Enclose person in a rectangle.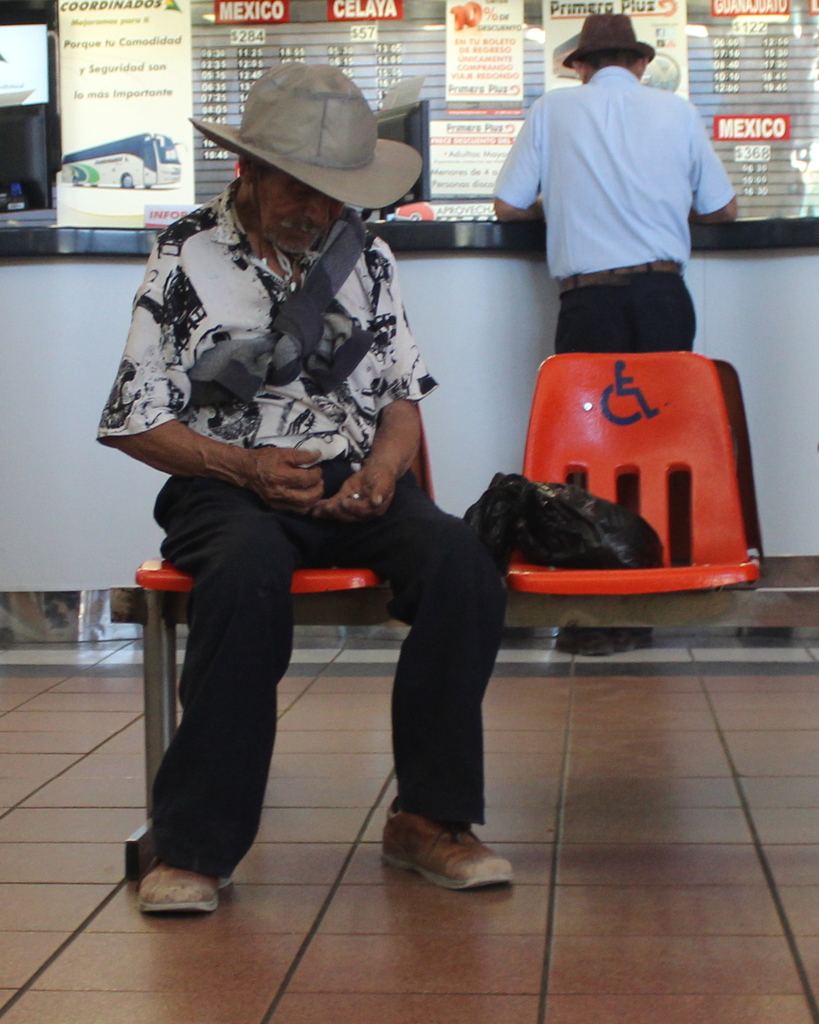
x1=92 y1=60 x2=519 y2=916.
